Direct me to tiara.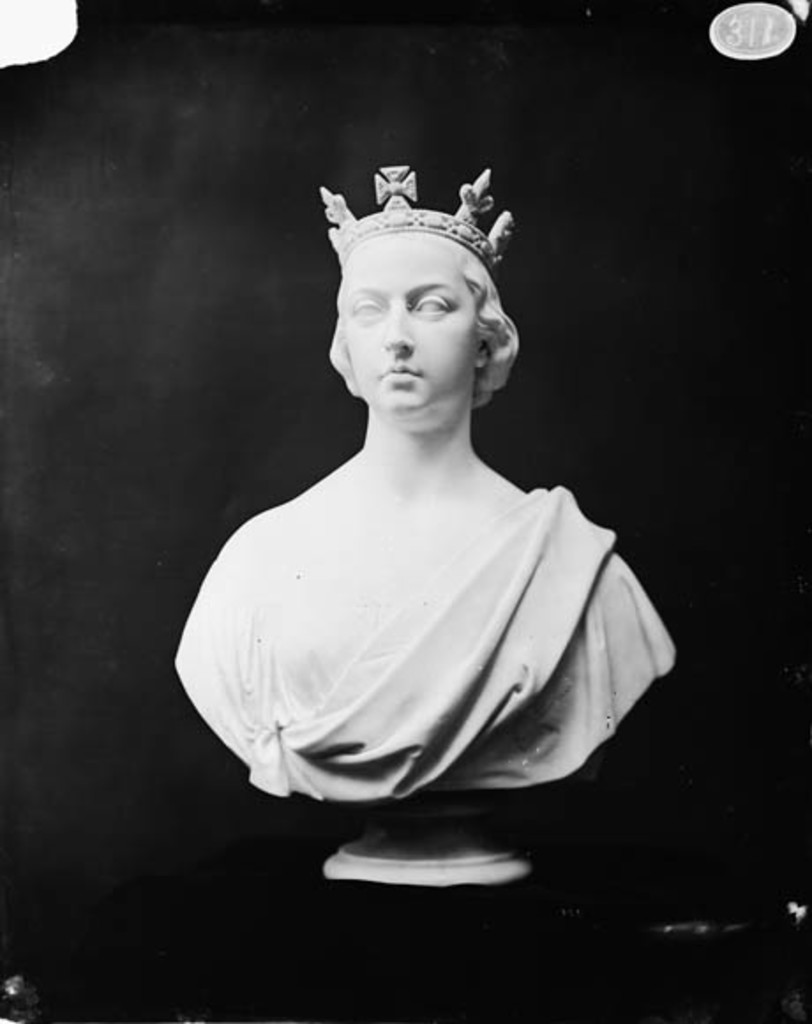
Direction: 318:166:517:275.
